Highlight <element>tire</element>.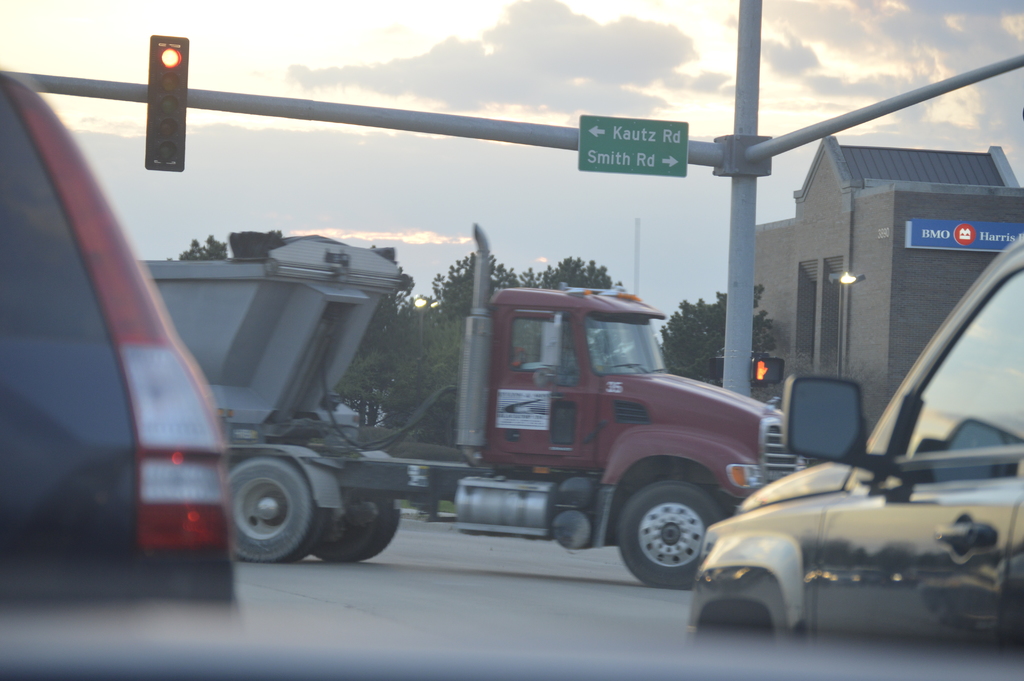
Highlighted region: select_region(221, 465, 314, 560).
